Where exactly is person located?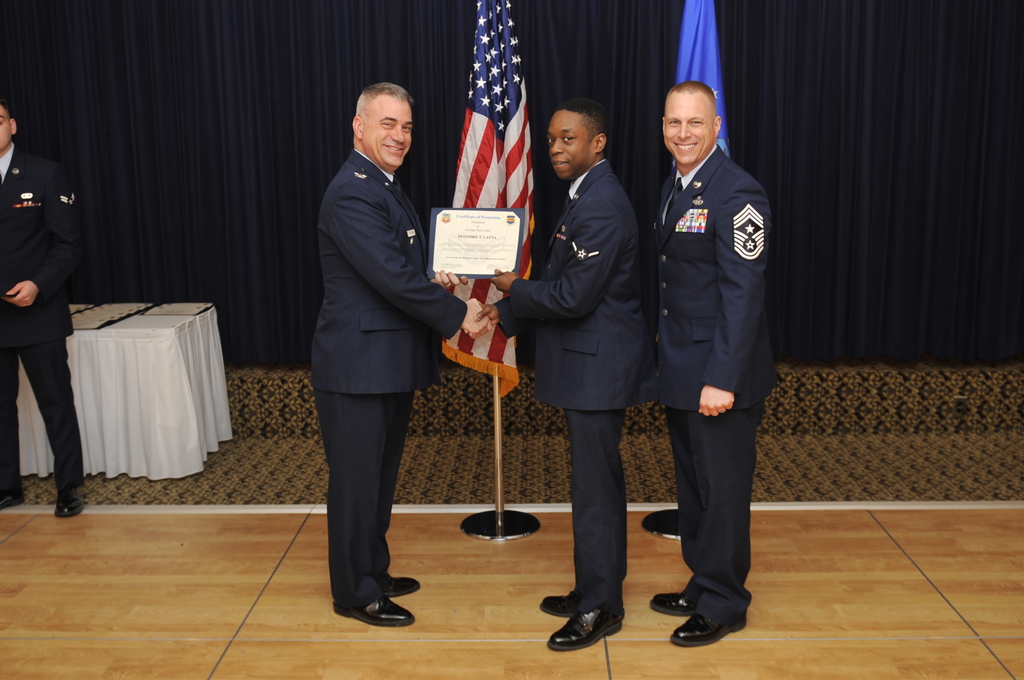
Its bounding box is x1=304, y1=81, x2=495, y2=624.
